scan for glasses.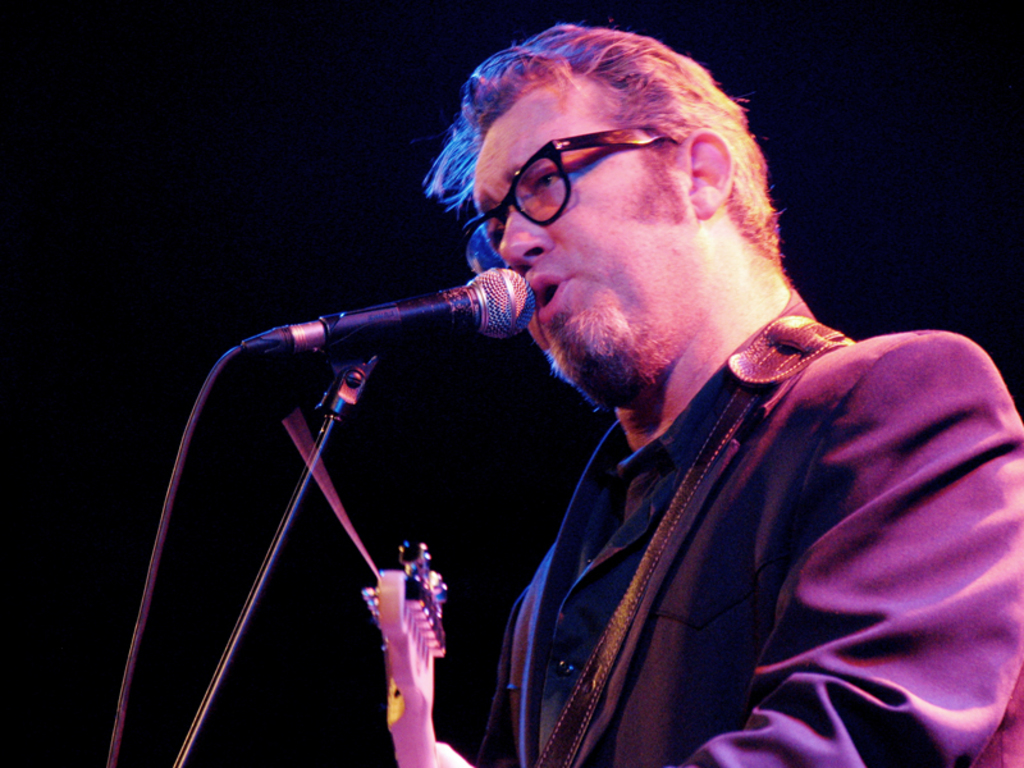
Scan result: [x1=436, y1=143, x2=684, y2=239].
